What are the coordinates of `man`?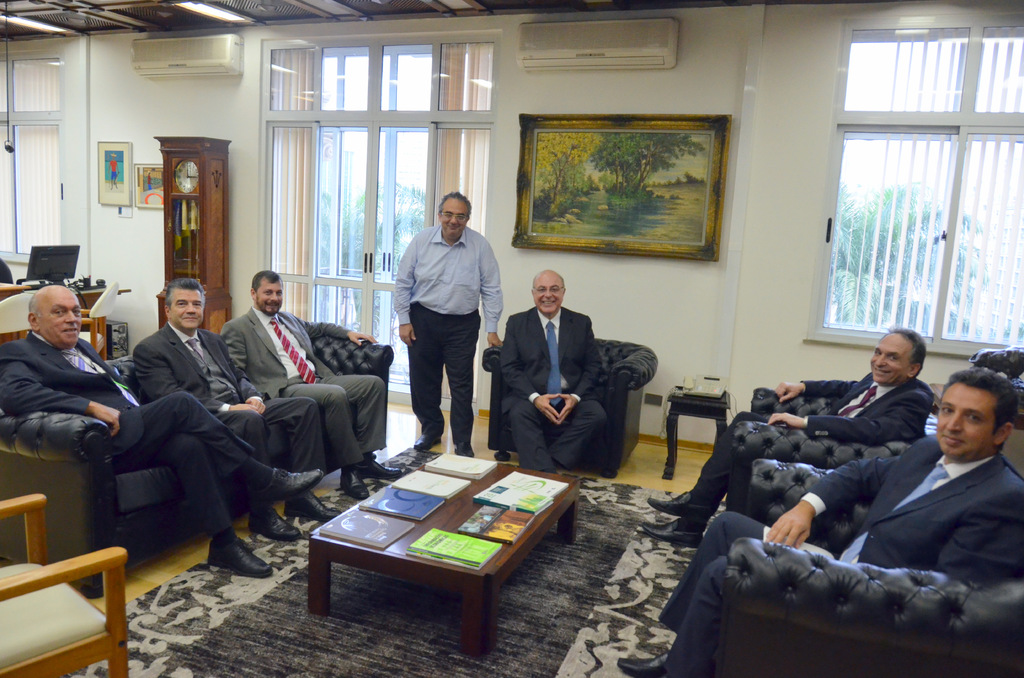
<box>1,281,323,581</box>.
